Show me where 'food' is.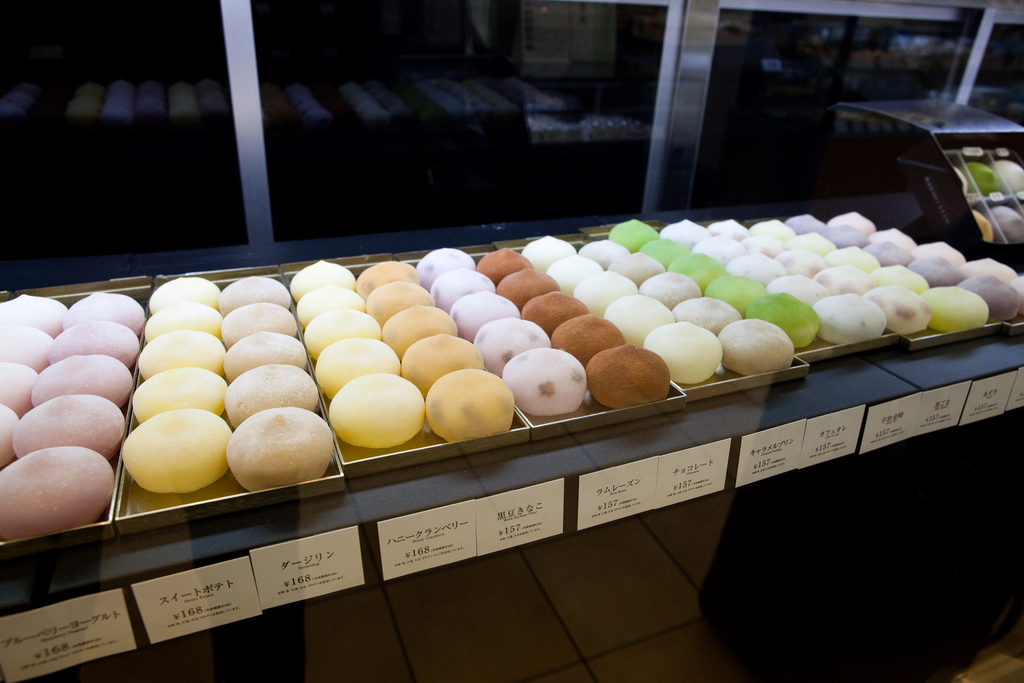
'food' is at [664, 247, 728, 296].
